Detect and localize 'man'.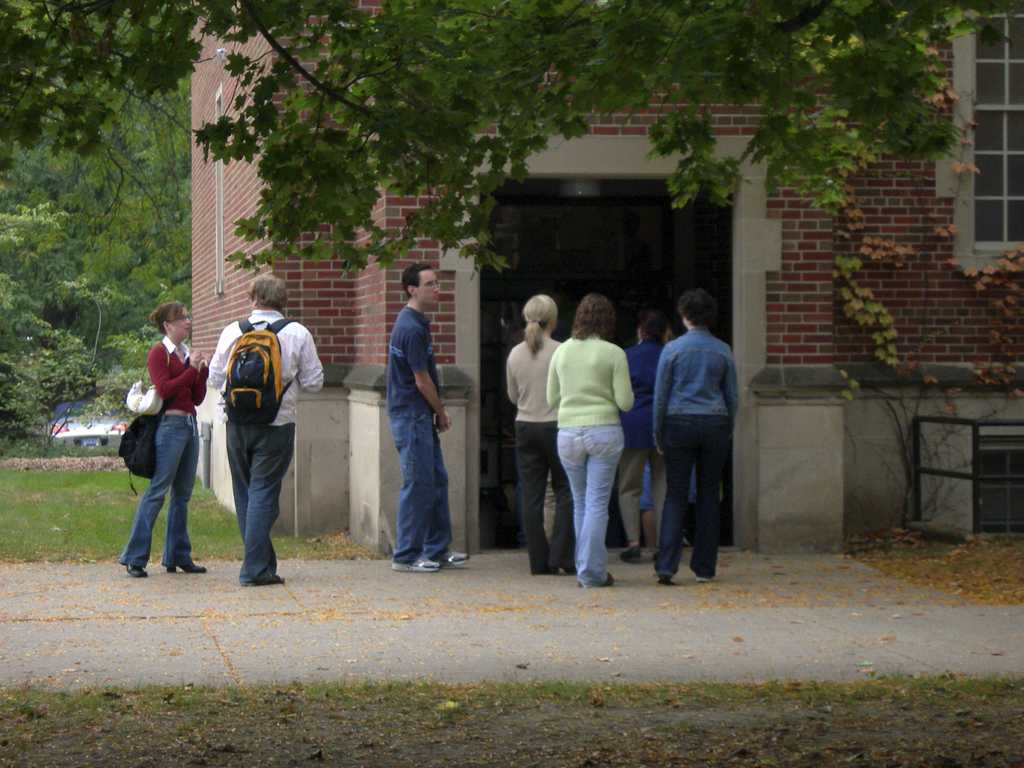
Localized at region(201, 278, 324, 572).
